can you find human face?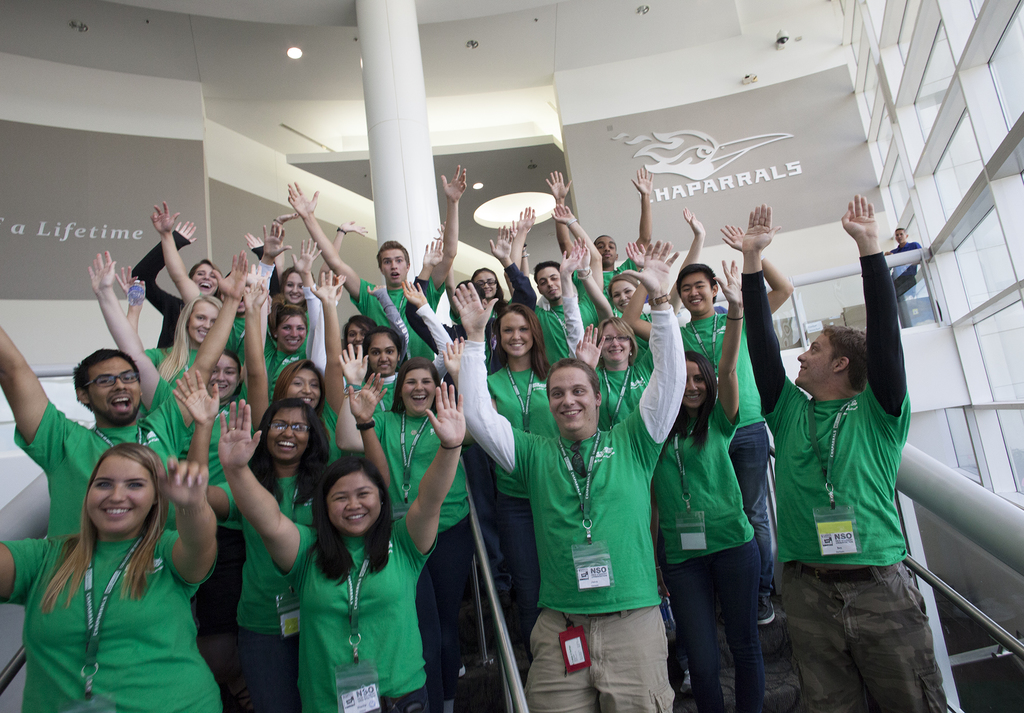
Yes, bounding box: region(367, 334, 394, 372).
